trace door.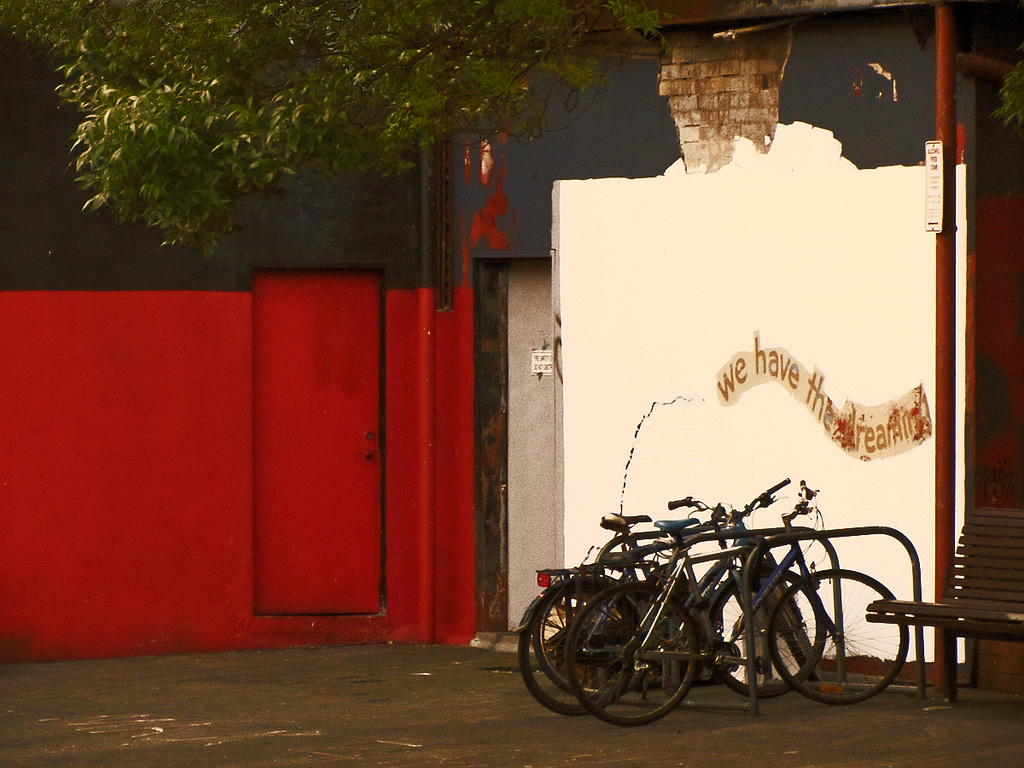
Traced to crop(247, 256, 408, 641).
